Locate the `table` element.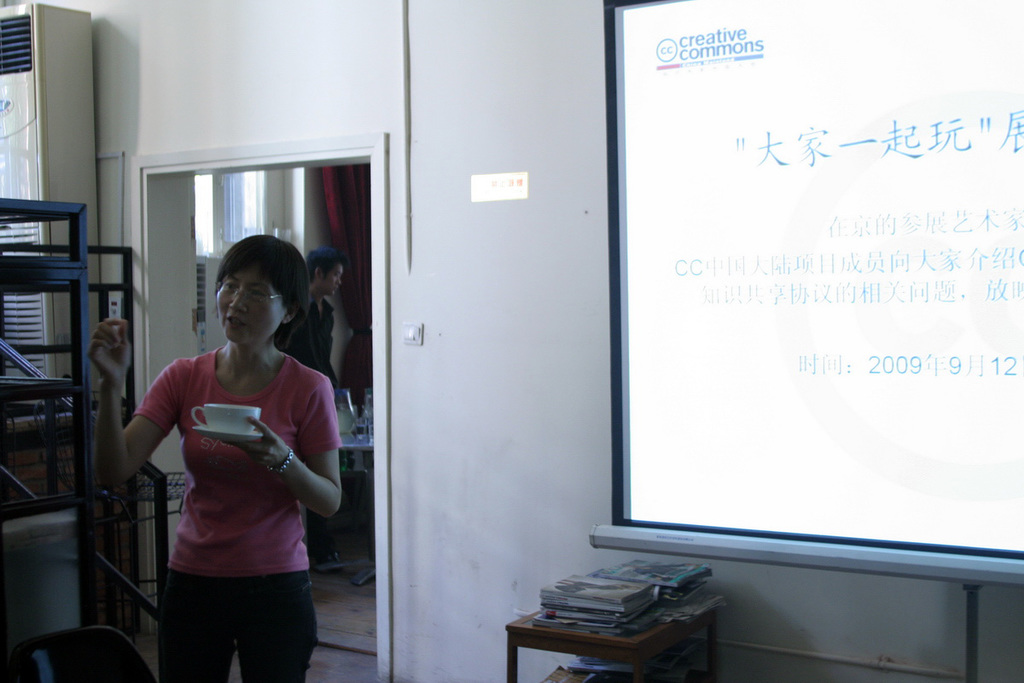
Element bbox: {"x1": 515, "y1": 574, "x2": 726, "y2": 678}.
